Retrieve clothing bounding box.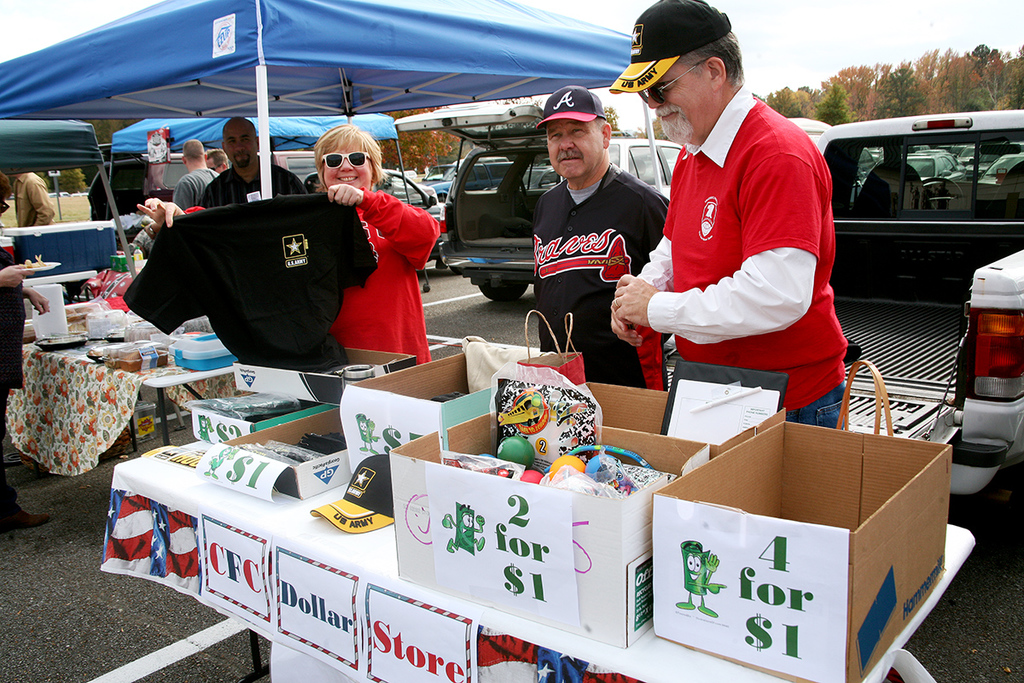
Bounding box: 171/166/218/225.
